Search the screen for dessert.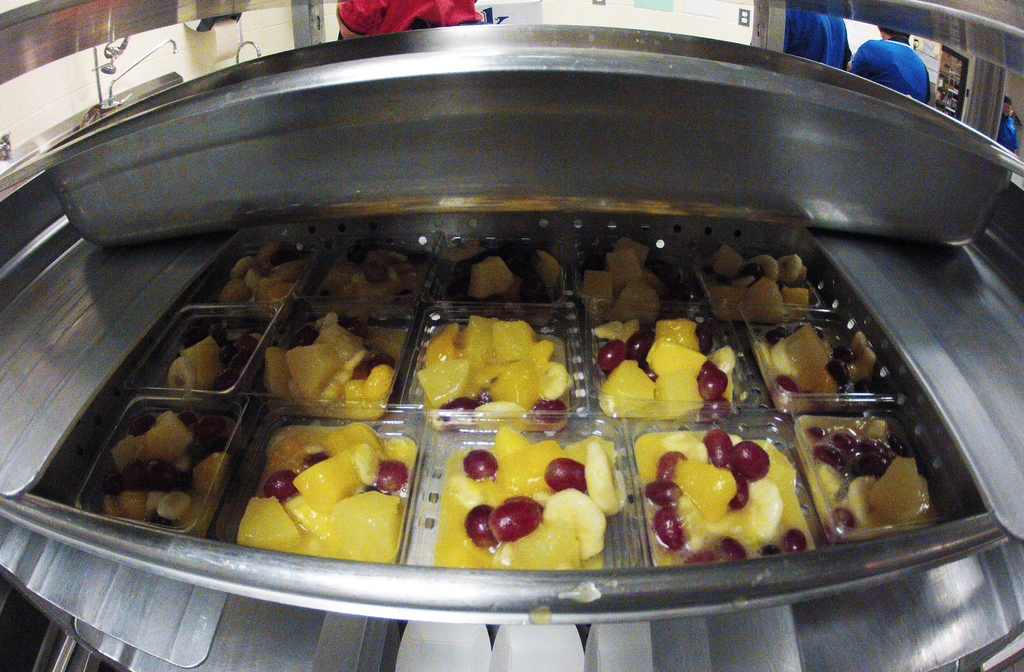
Found at (761, 315, 885, 414).
